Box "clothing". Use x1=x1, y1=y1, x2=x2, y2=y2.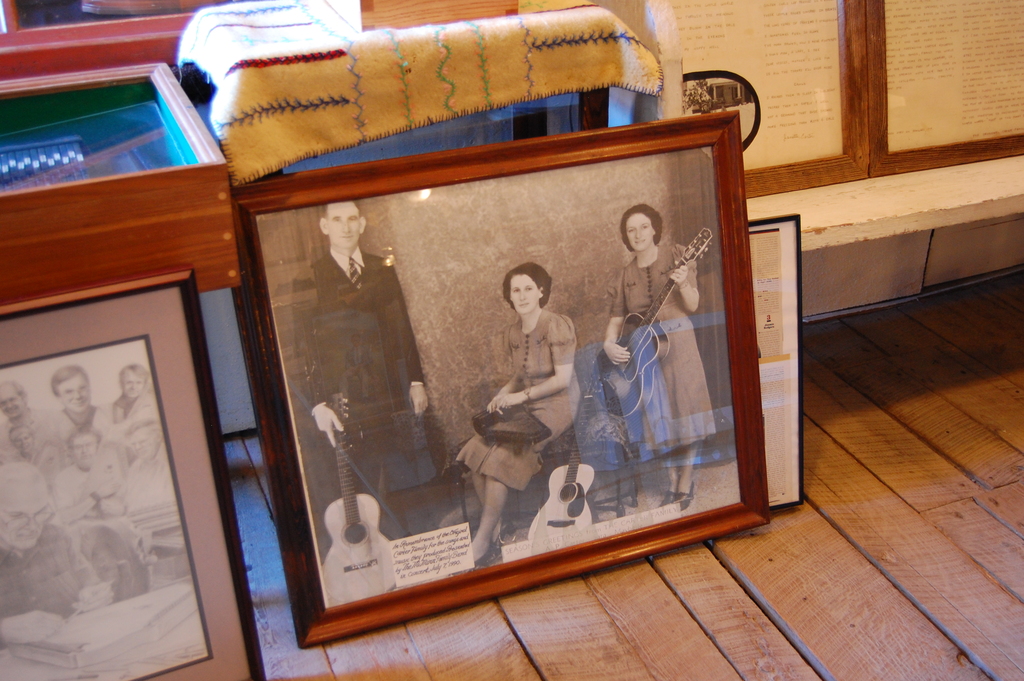
x1=454, y1=307, x2=574, y2=494.
